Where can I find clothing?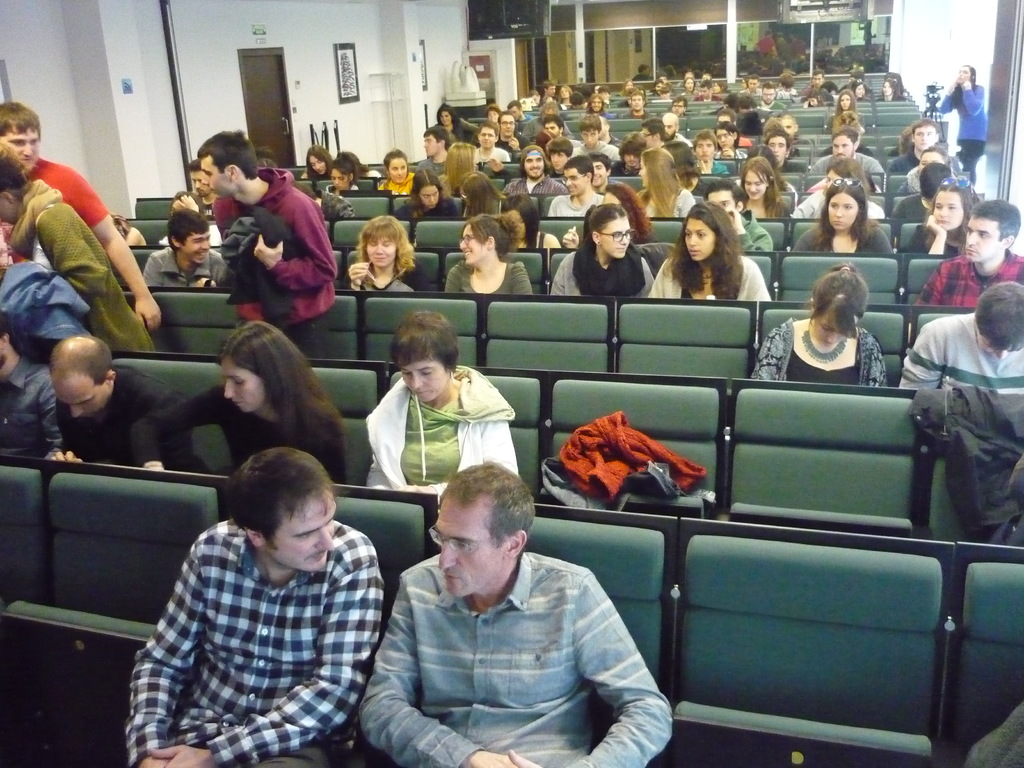
You can find it at bbox=[106, 389, 360, 487].
